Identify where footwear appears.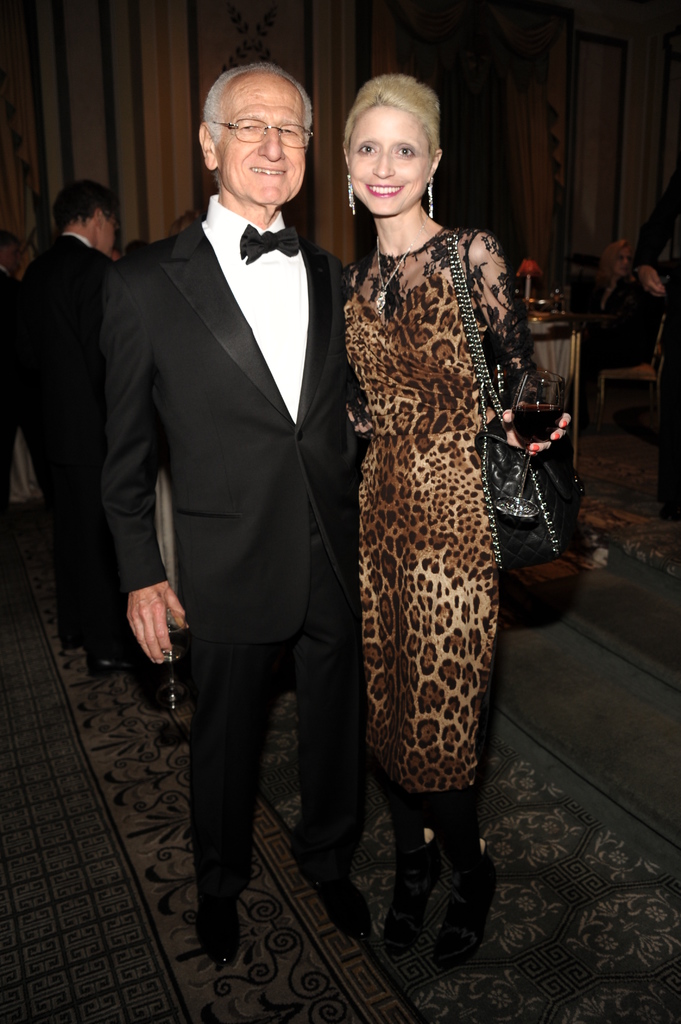
Appears at x1=185 y1=879 x2=243 y2=973.
